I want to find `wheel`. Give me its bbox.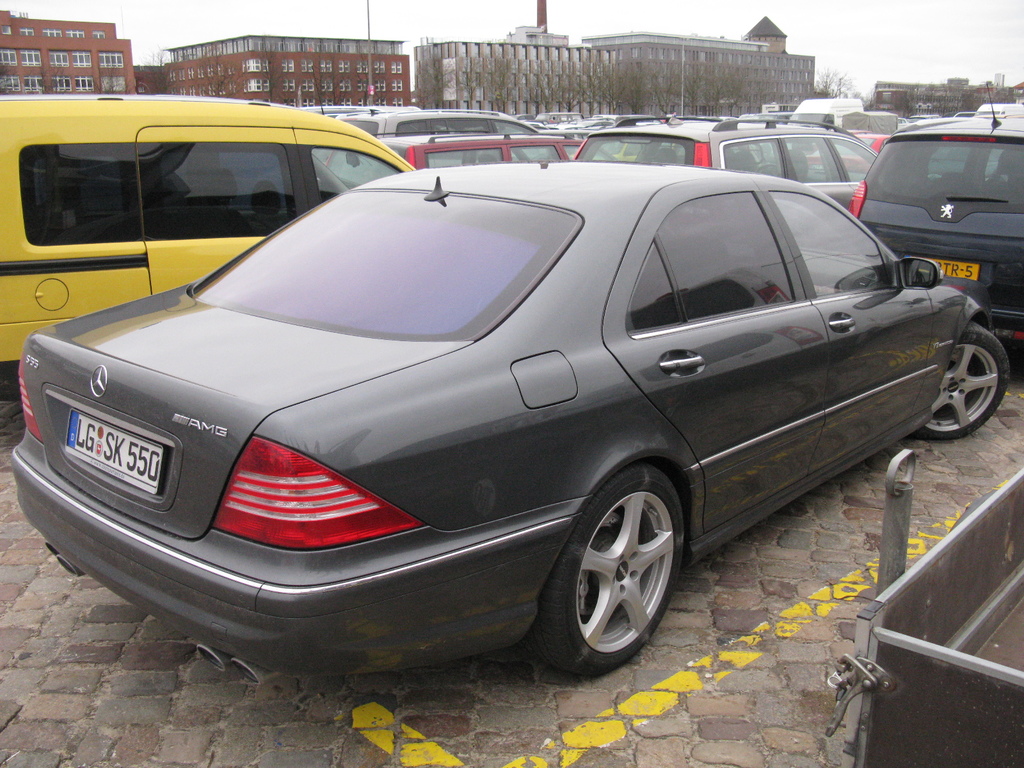
bbox=(556, 482, 685, 682).
